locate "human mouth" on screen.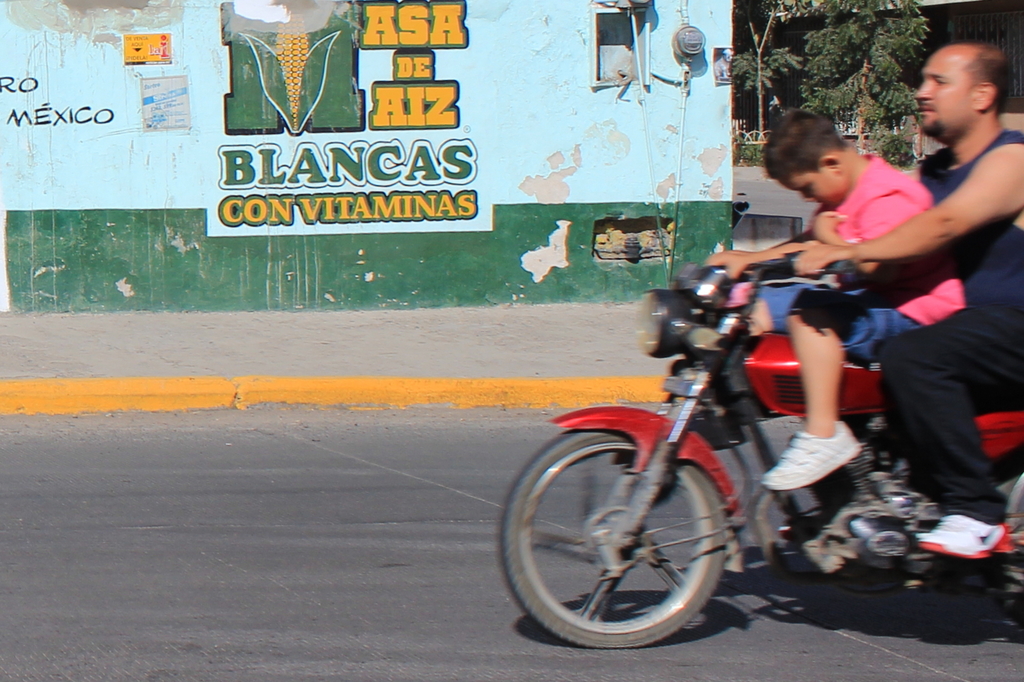
On screen at pyautogui.locateOnScreen(917, 106, 929, 116).
